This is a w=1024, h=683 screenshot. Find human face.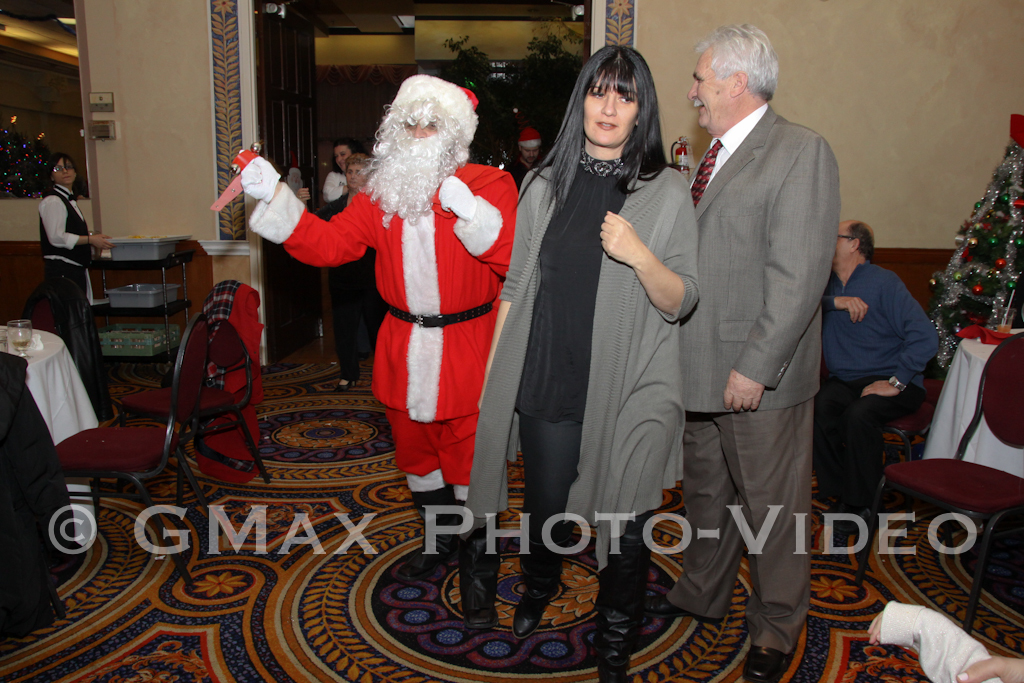
Bounding box: box=[330, 138, 349, 170].
